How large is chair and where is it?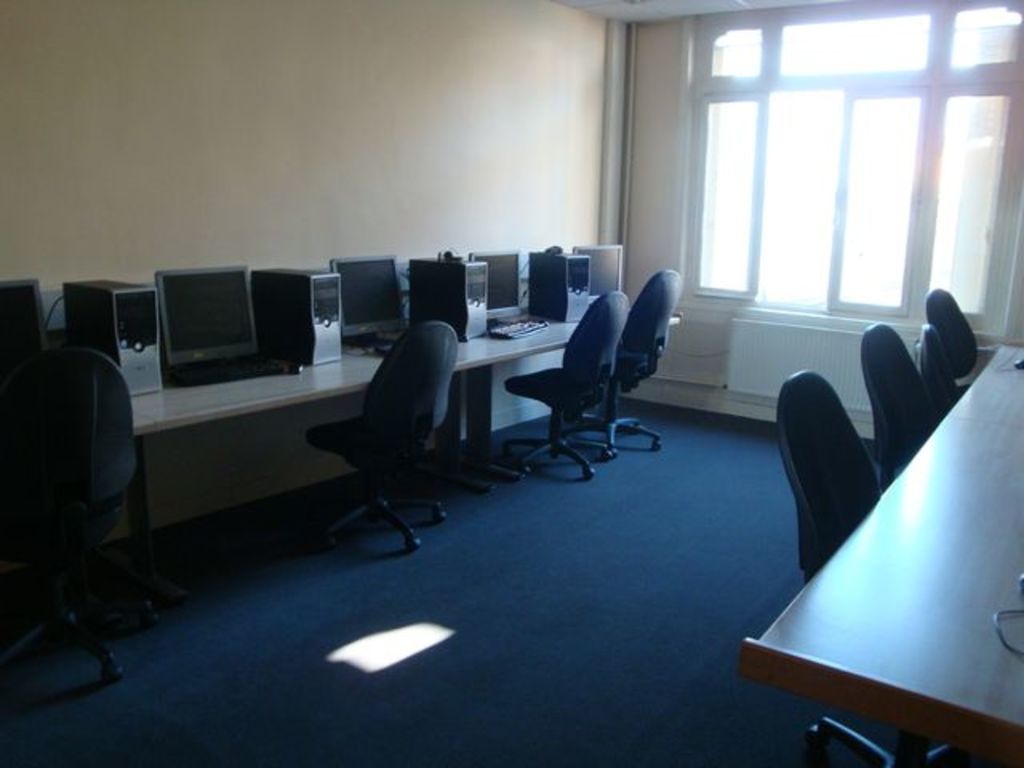
Bounding box: bbox=[501, 290, 635, 480].
